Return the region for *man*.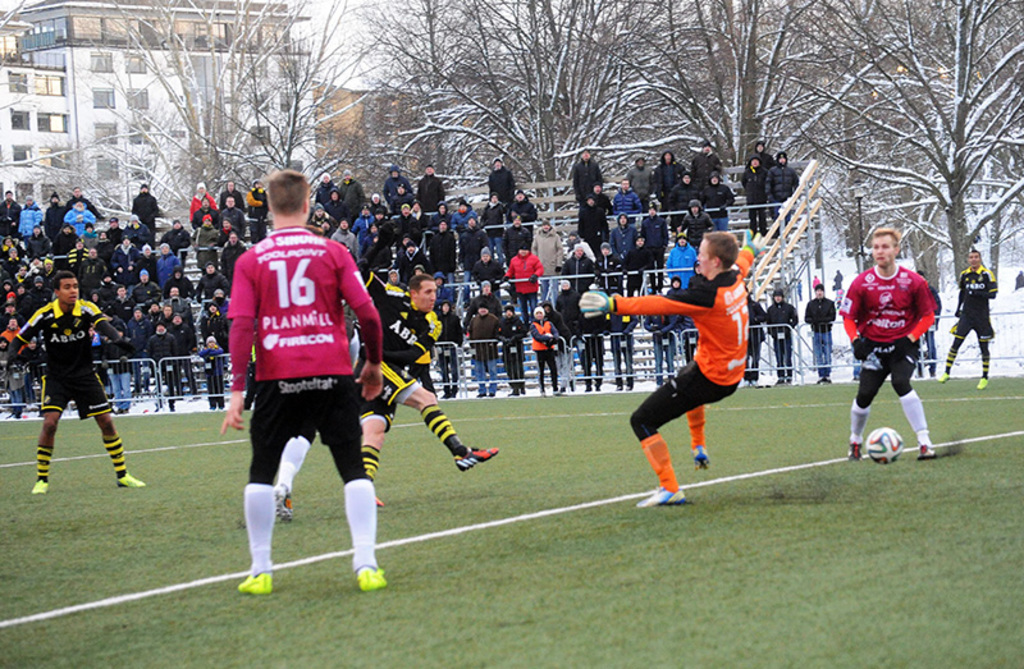
(218,169,383,596).
